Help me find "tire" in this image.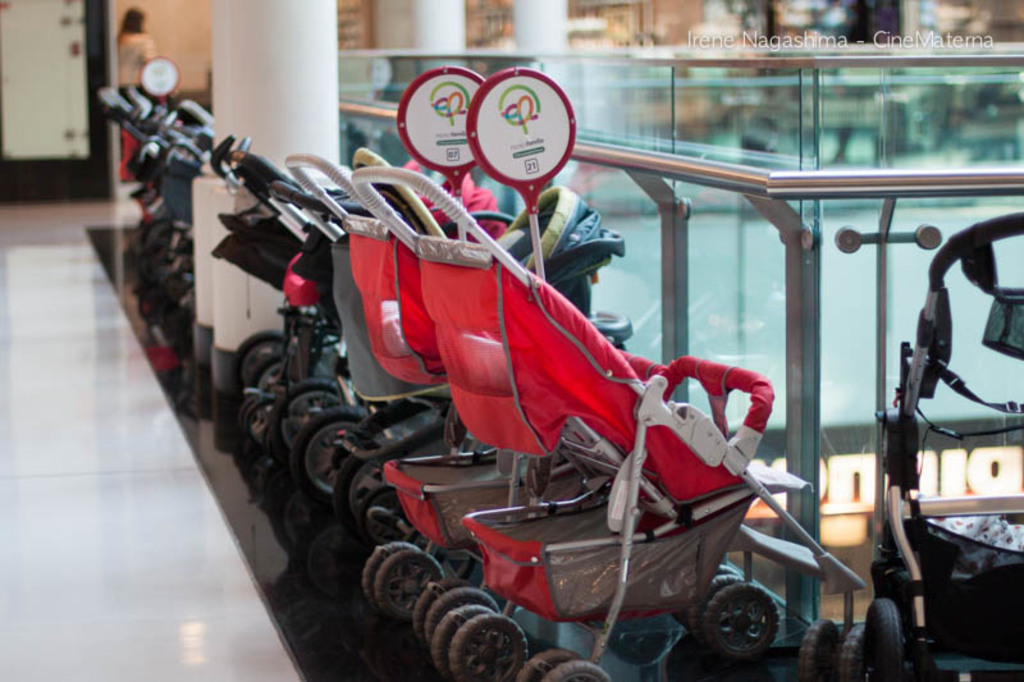
Found it: l=365, t=546, r=419, b=600.
